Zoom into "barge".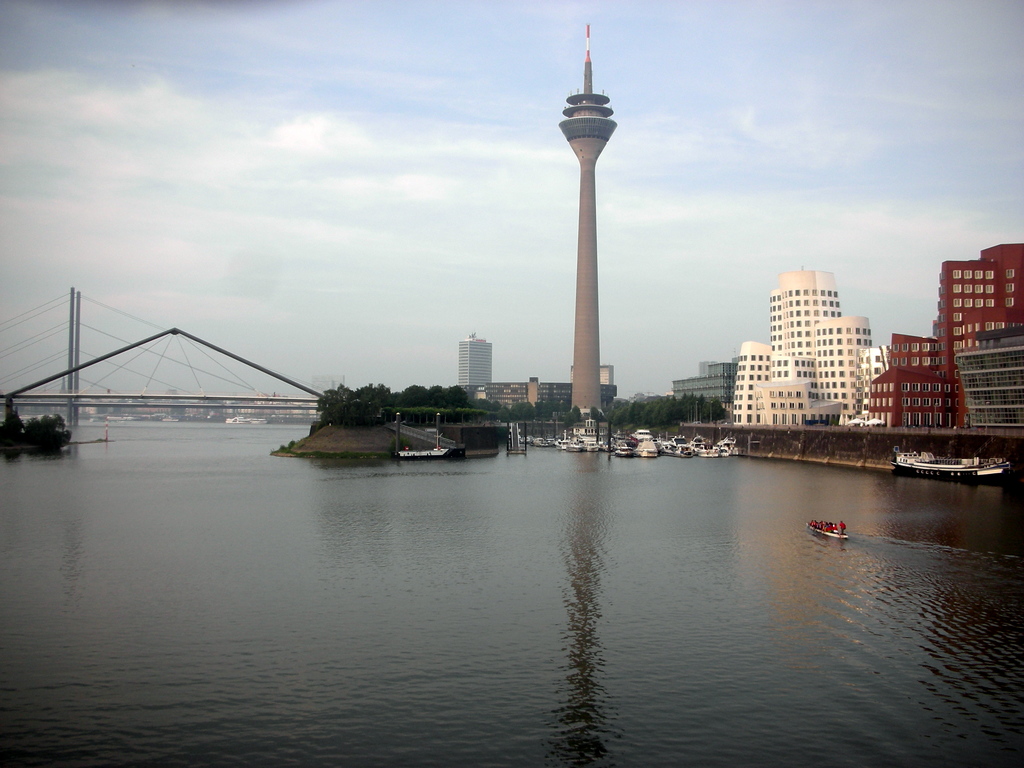
Zoom target: [889,449,1010,481].
